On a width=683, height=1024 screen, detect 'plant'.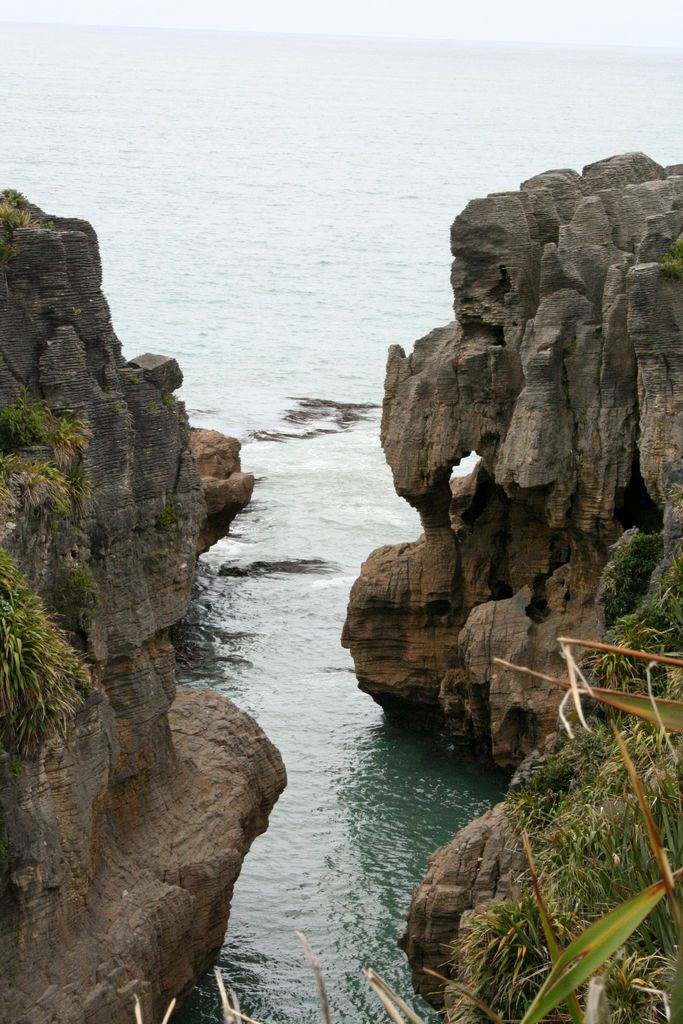
<bbox>70, 302, 84, 321</bbox>.
